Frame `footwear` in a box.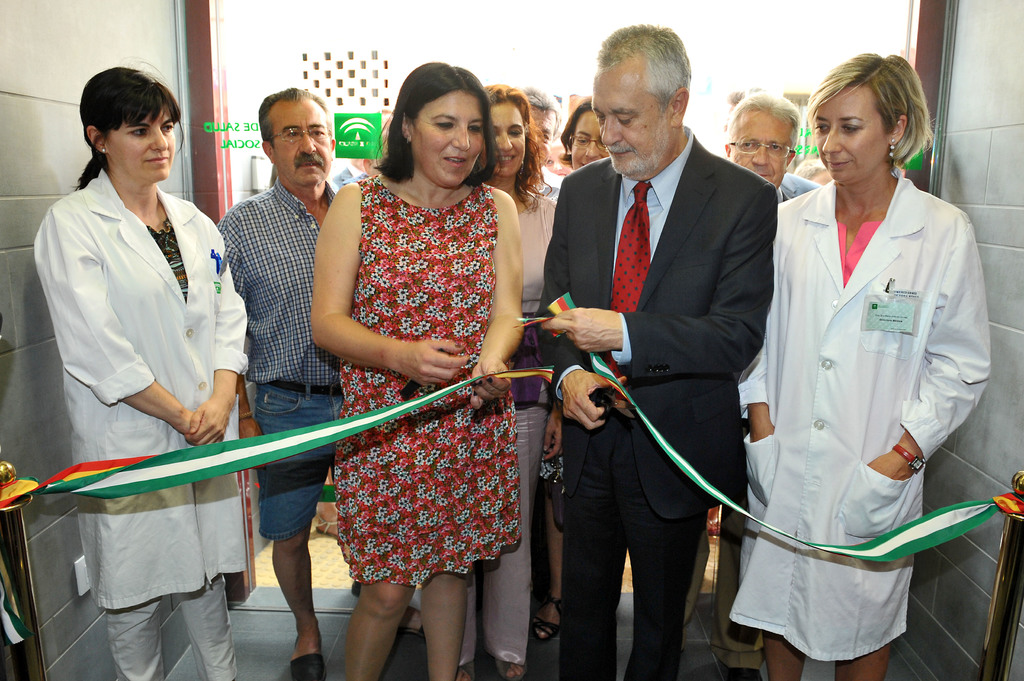
x1=397 y1=623 x2=425 y2=637.
